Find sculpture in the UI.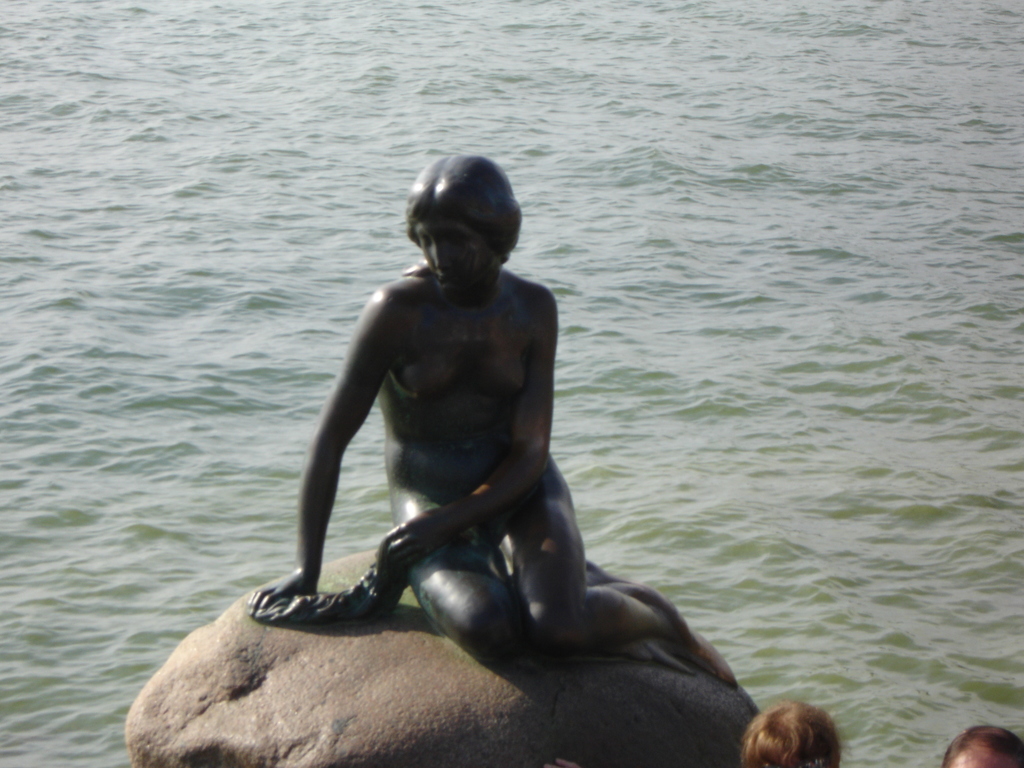
UI element at pyautogui.locateOnScreen(282, 126, 625, 749).
